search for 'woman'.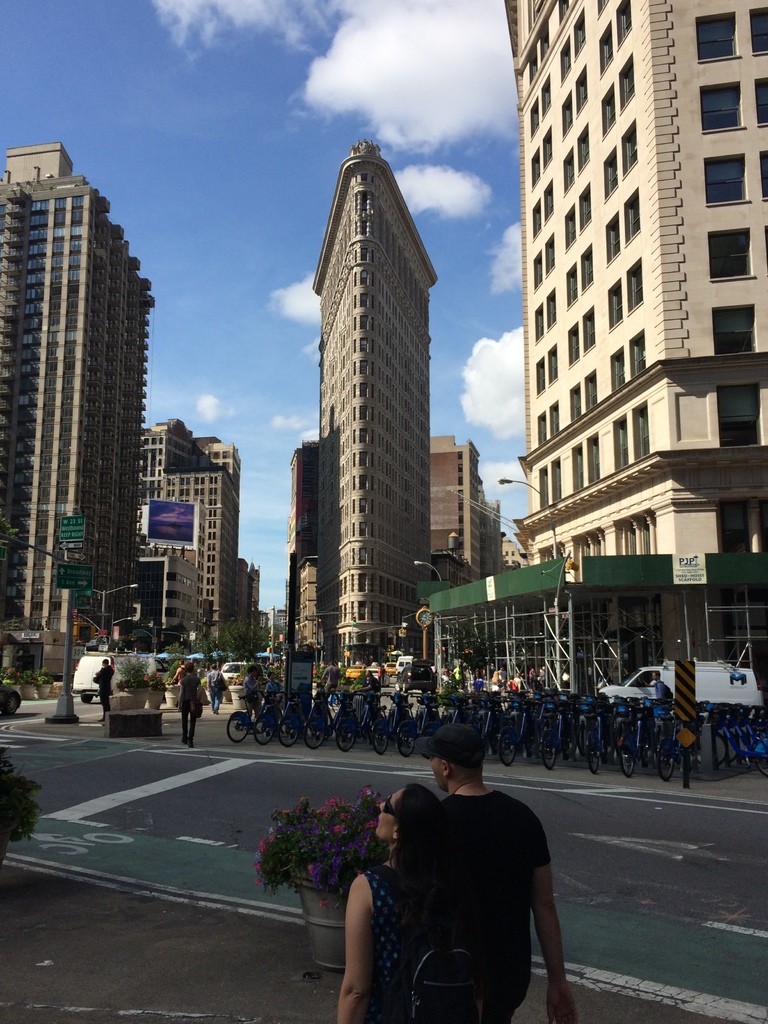
Found at {"left": 442, "top": 665, "right": 456, "bottom": 686}.
